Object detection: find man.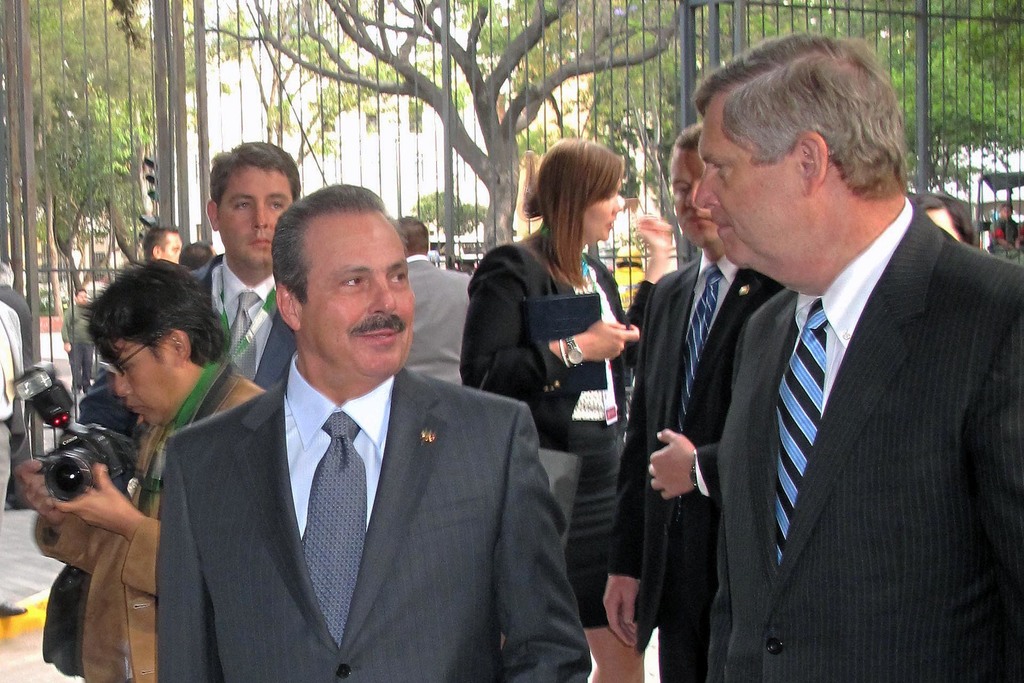
[147, 228, 178, 265].
